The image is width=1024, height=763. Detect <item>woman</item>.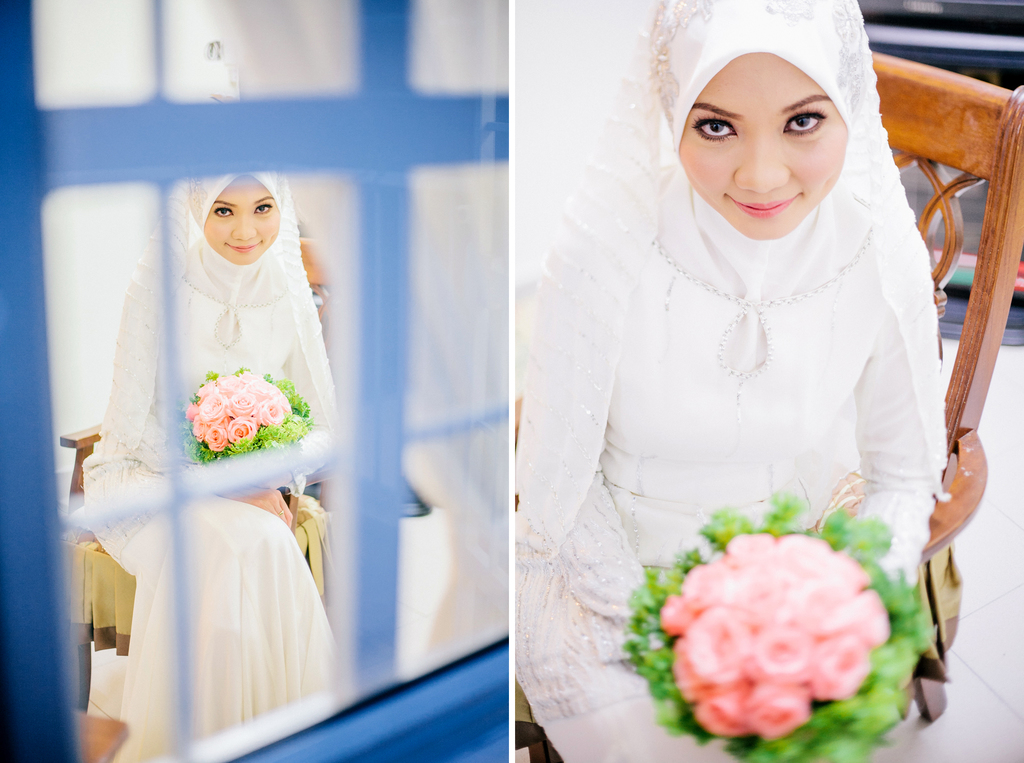
Detection: crop(58, 134, 339, 716).
